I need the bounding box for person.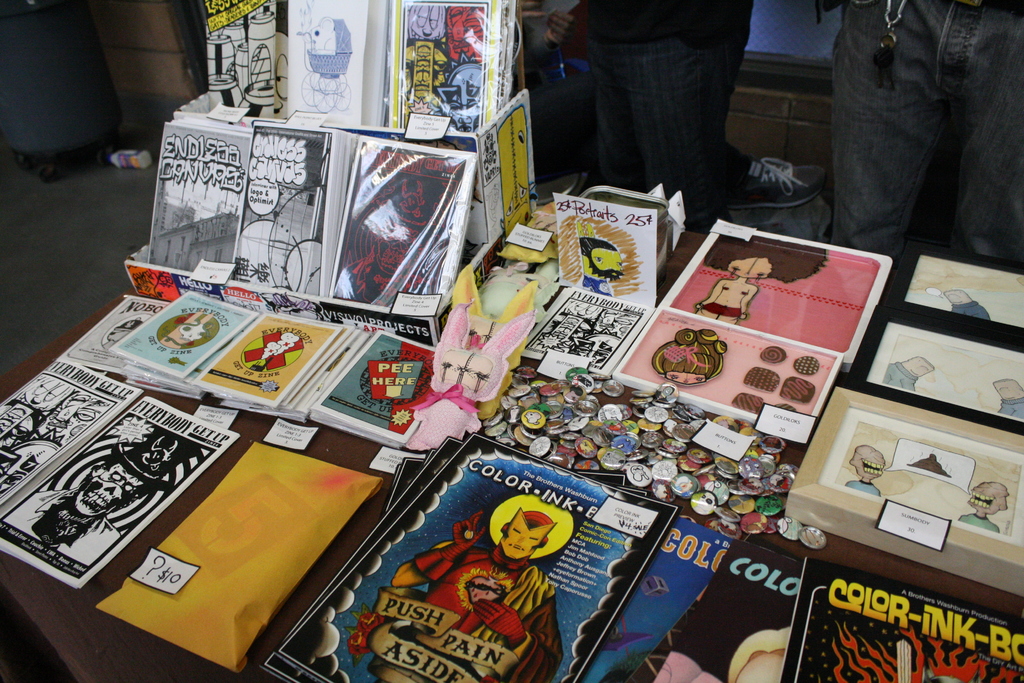
Here it is: (883, 355, 933, 393).
